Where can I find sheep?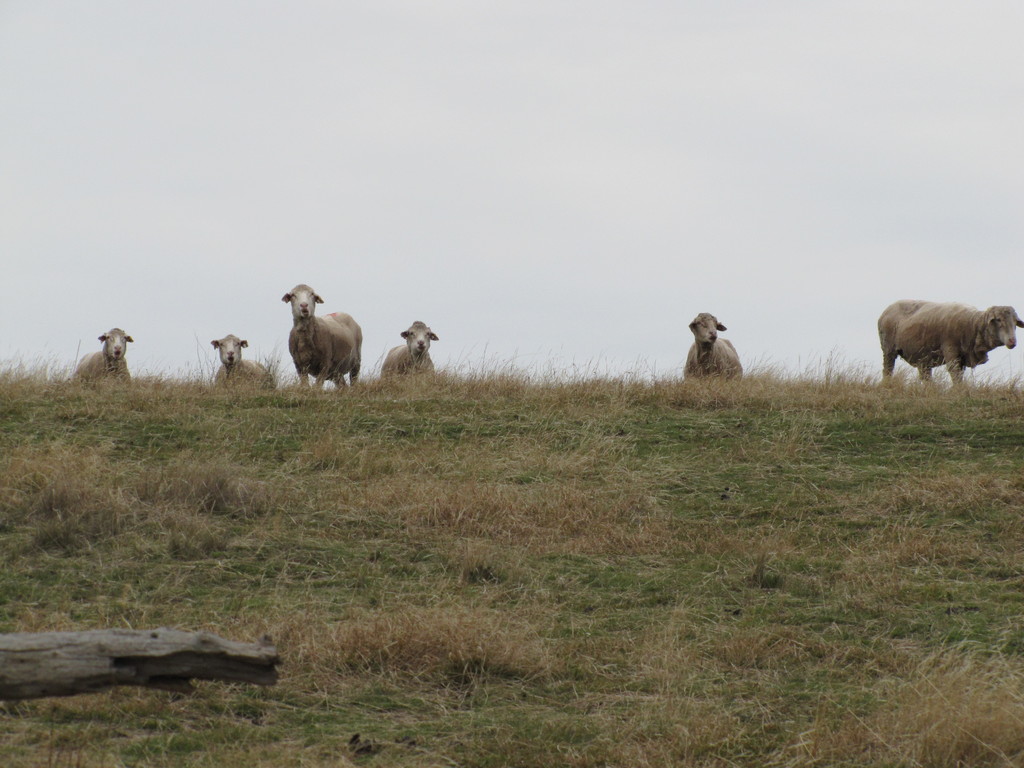
You can find it at [281, 285, 363, 388].
